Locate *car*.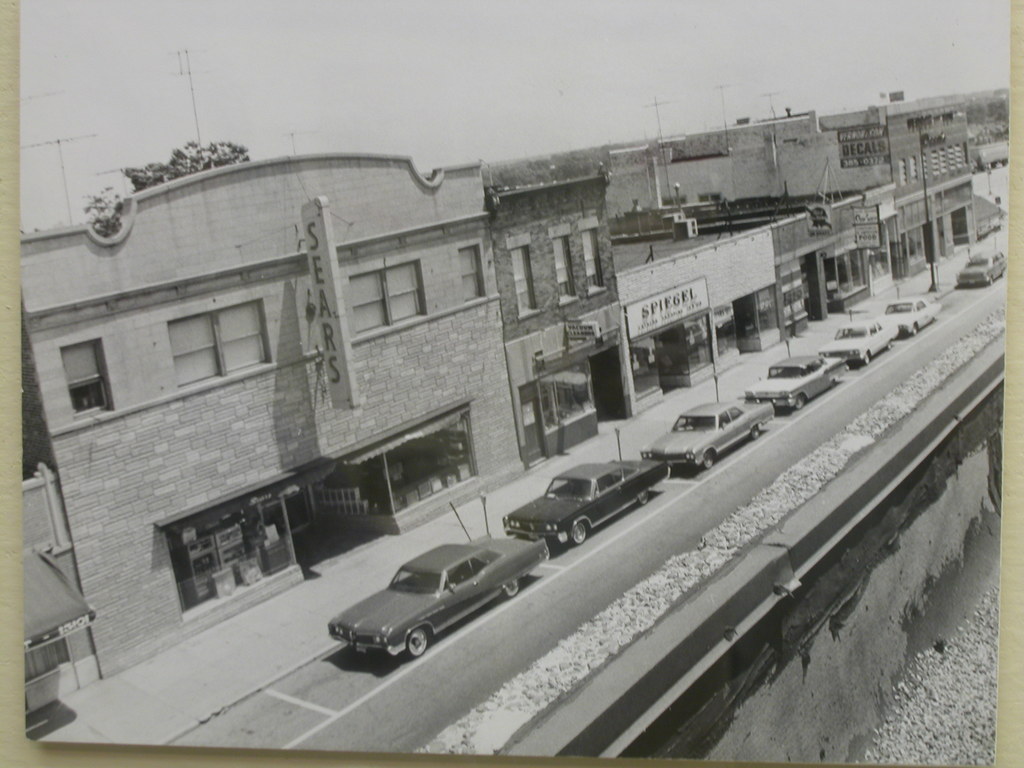
Bounding box: region(880, 296, 942, 333).
